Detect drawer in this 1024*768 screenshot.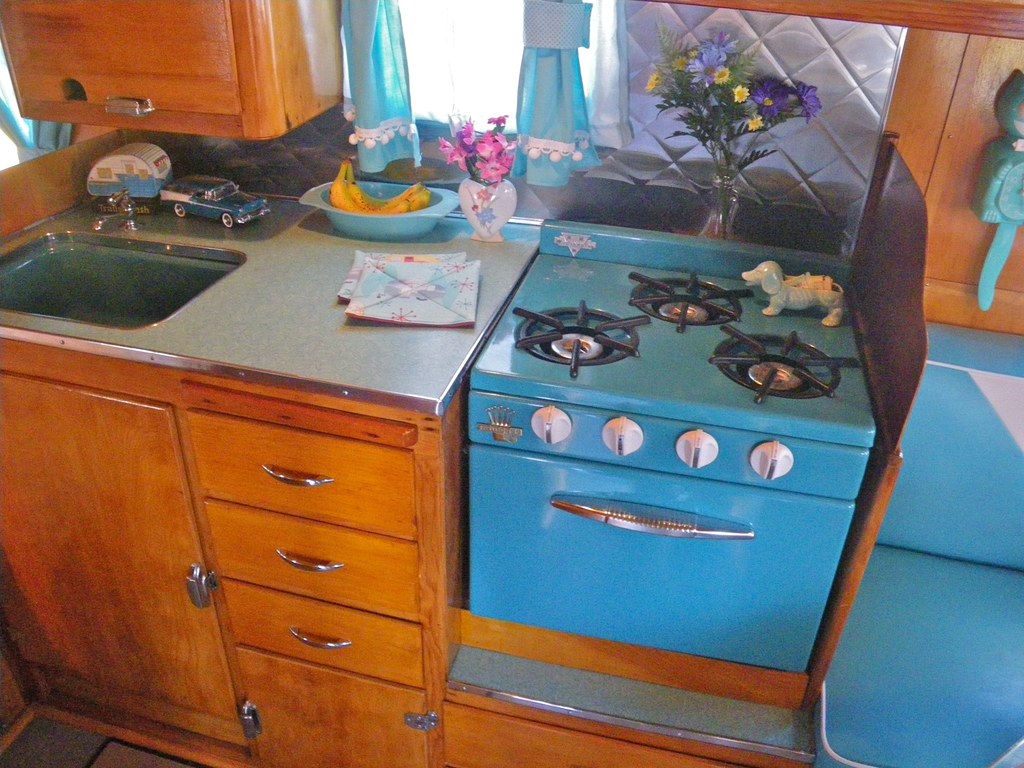
Detection: 223:577:417:691.
